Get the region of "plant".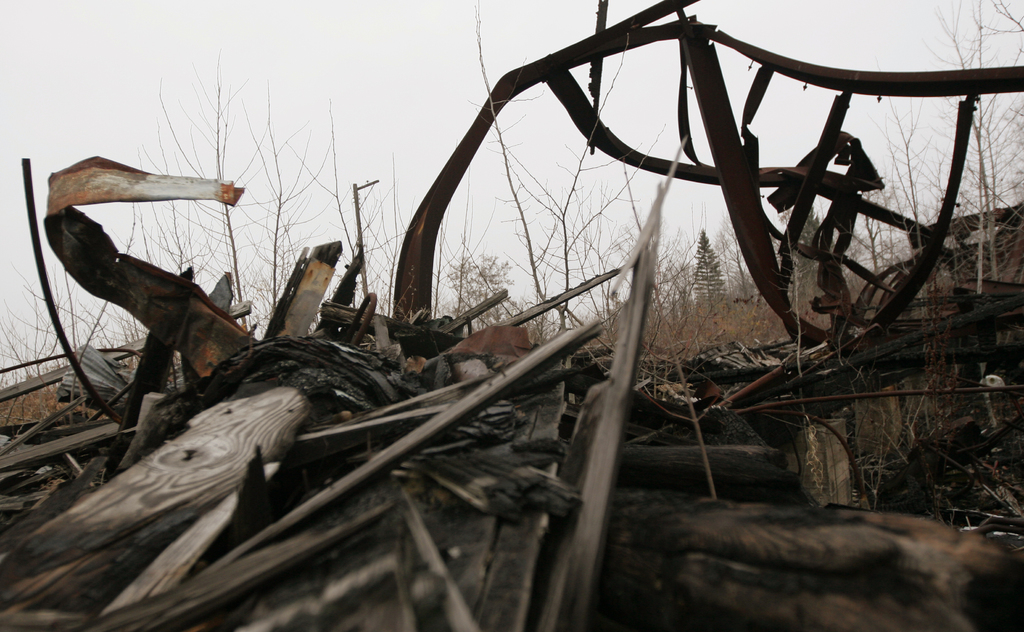
694, 230, 733, 322.
